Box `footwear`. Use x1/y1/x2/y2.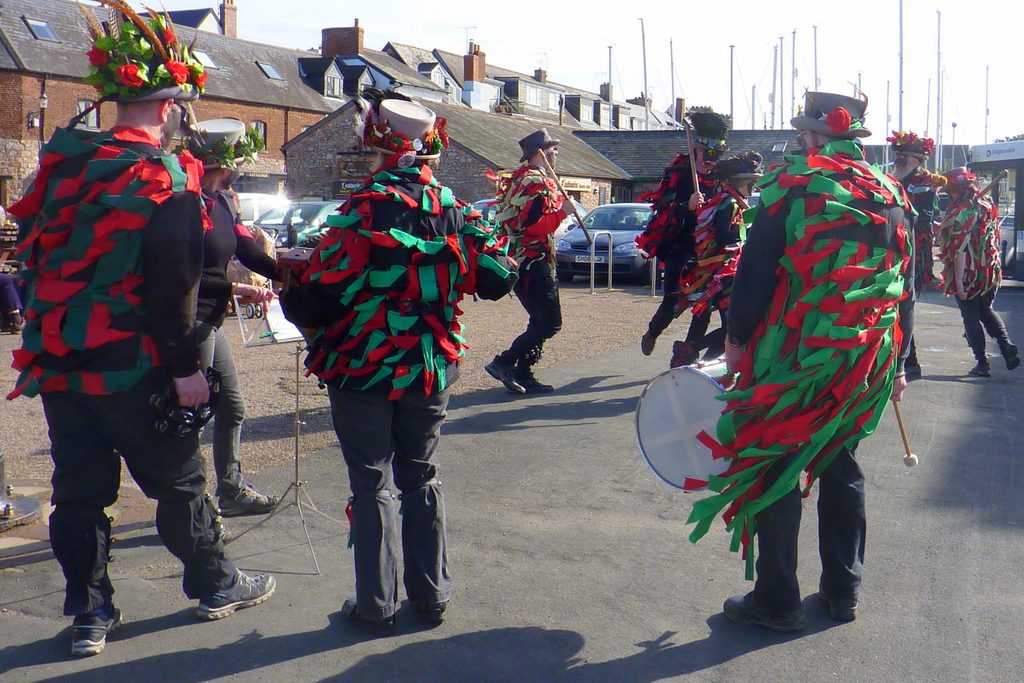
676/339/693/369.
